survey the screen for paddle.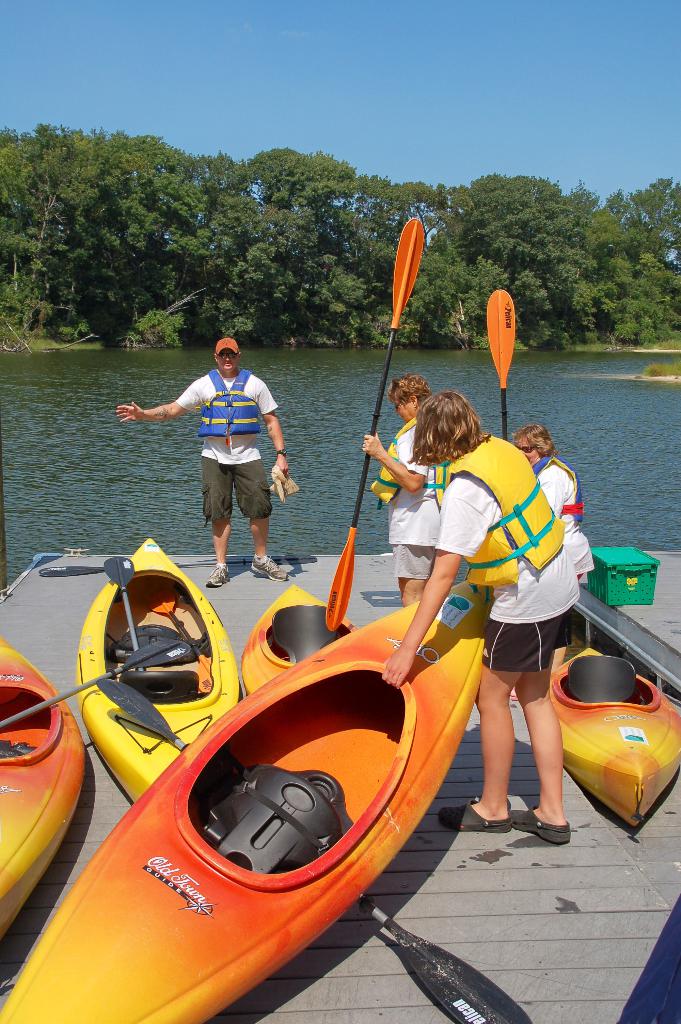
Survey found: 36, 555, 316, 578.
